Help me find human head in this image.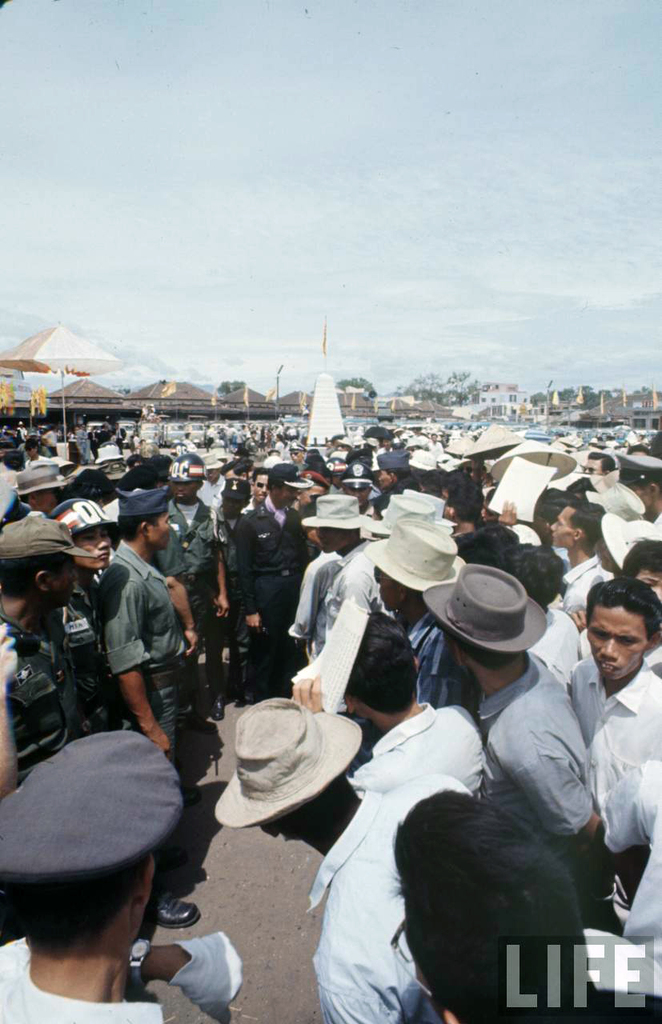
Found it: locate(374, 531, 455, 616).
